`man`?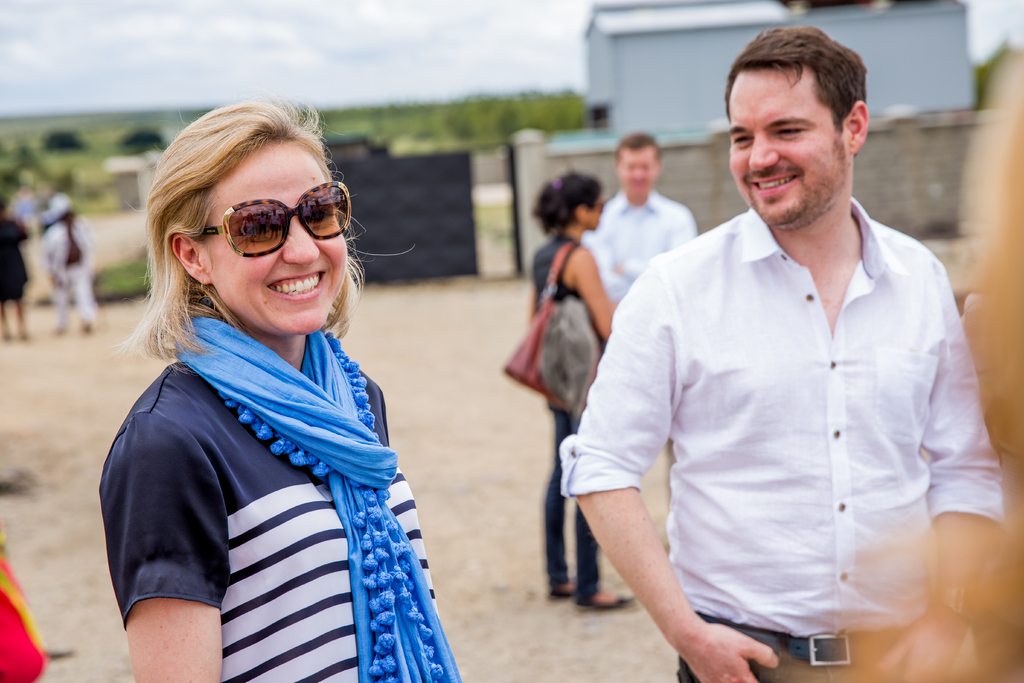
(x1=559, y1=25, x2=1005, y2=682)
